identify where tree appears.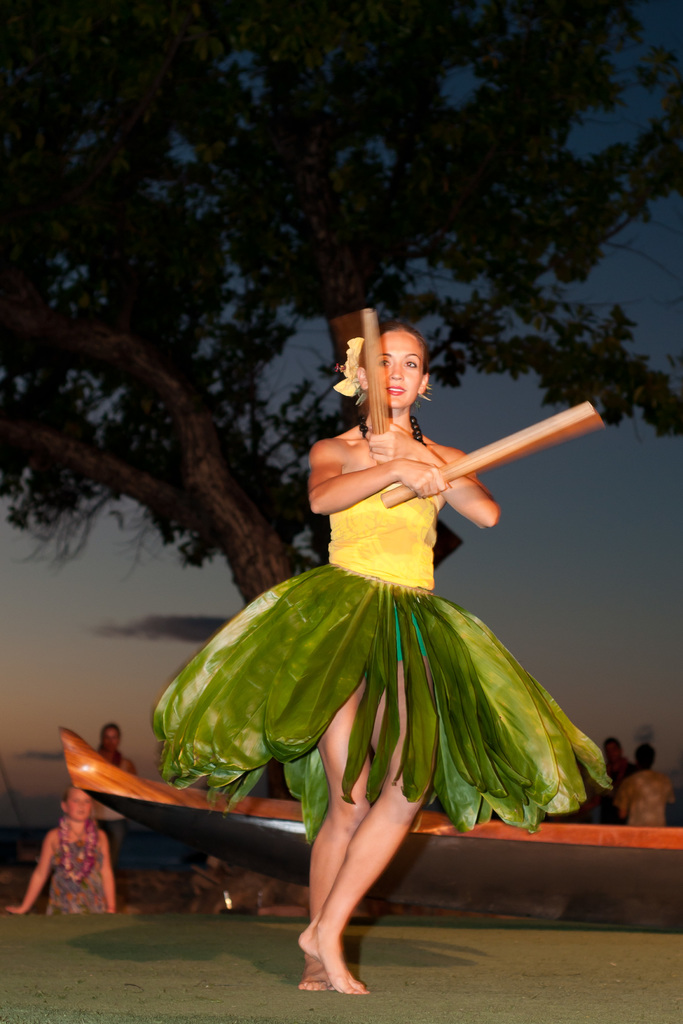
Appears at BBox(0, 148, 682, 847).
